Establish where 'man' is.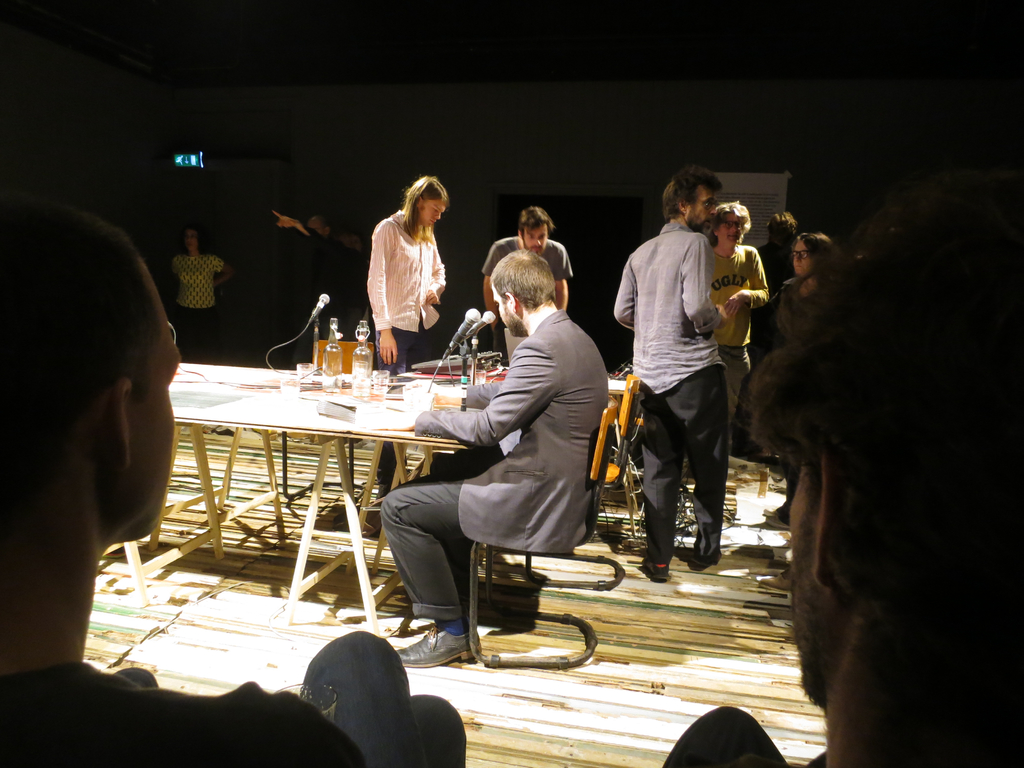
Established at <bbox>706, 196, 772, 447</bbox>.
